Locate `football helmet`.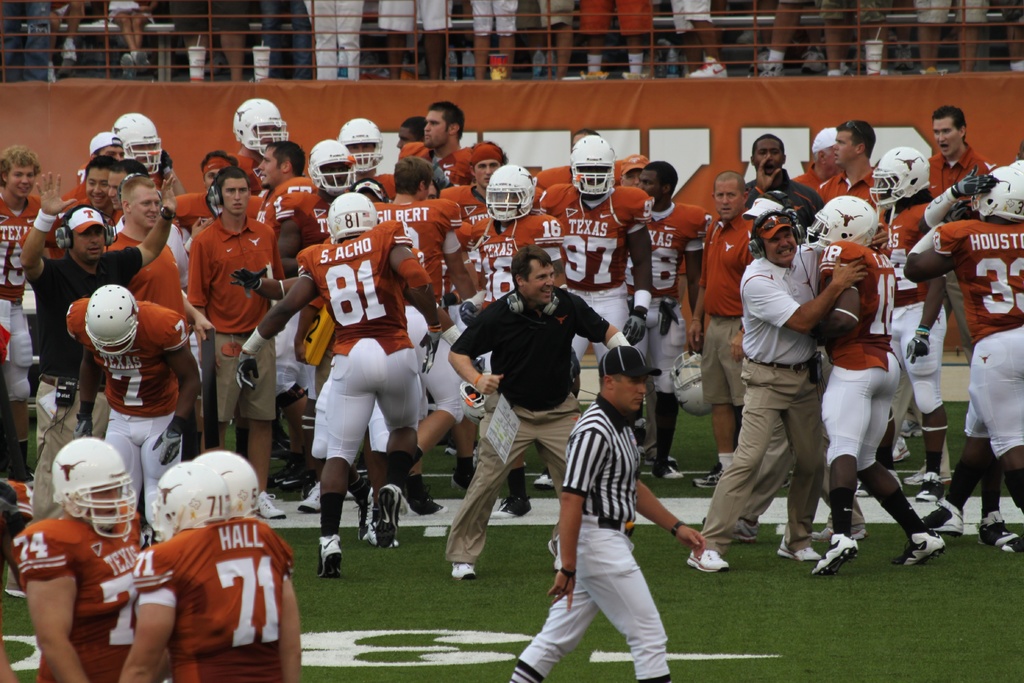
Bounding box: [35, 447, 127, 547].
